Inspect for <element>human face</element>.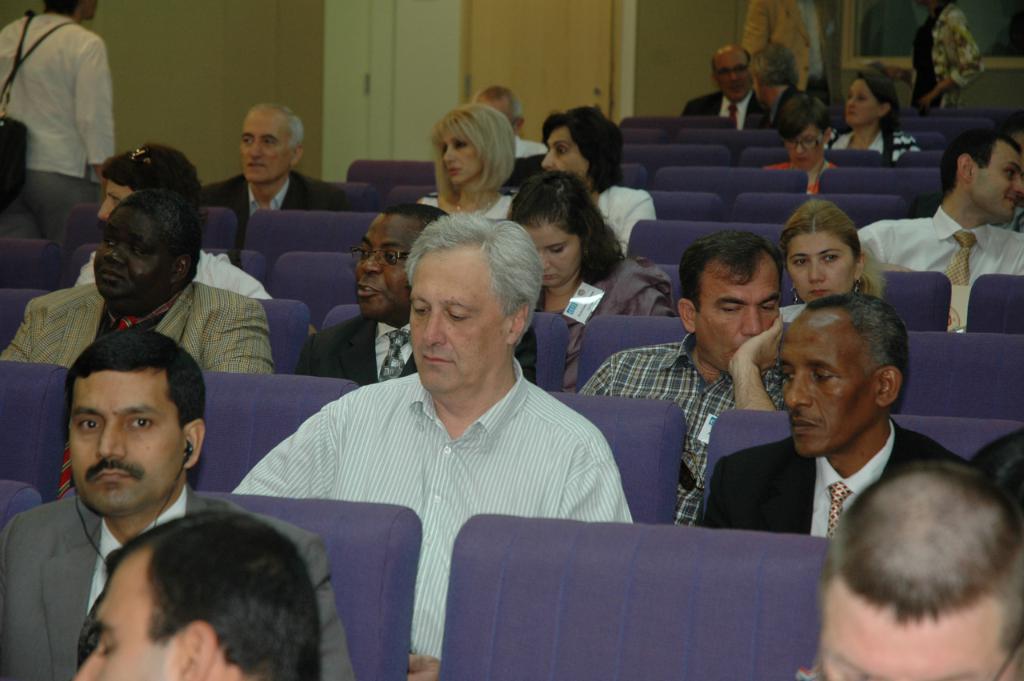
Inspection: {"left": 357, "top": 214, "right": 416, "bottom": 321}.
